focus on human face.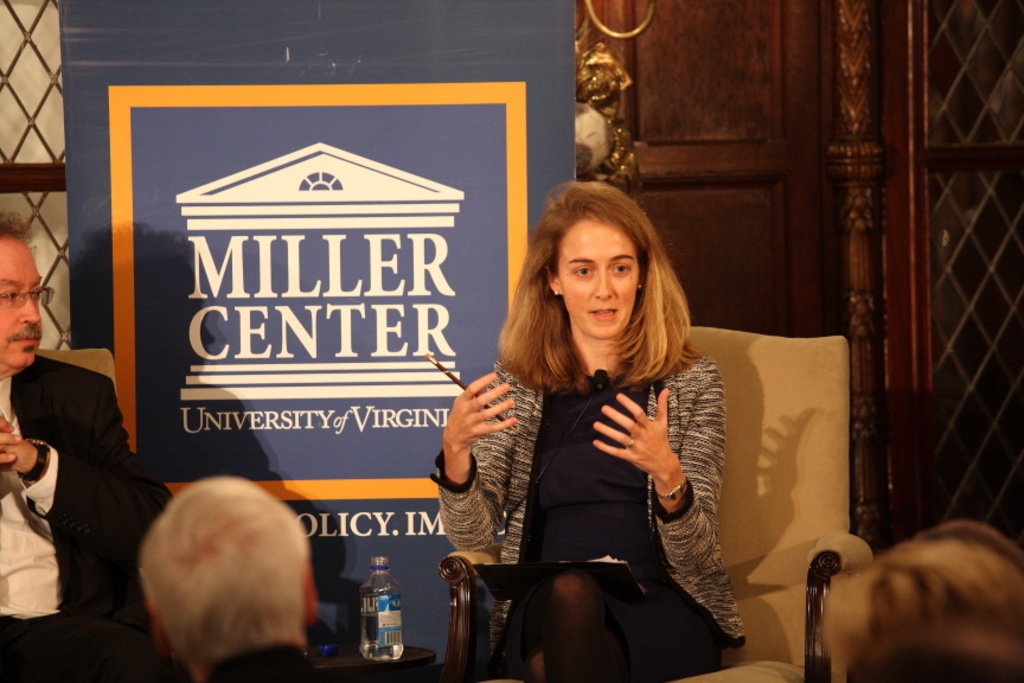
Focused at left=0, top=240, right=40, bottom=368.
